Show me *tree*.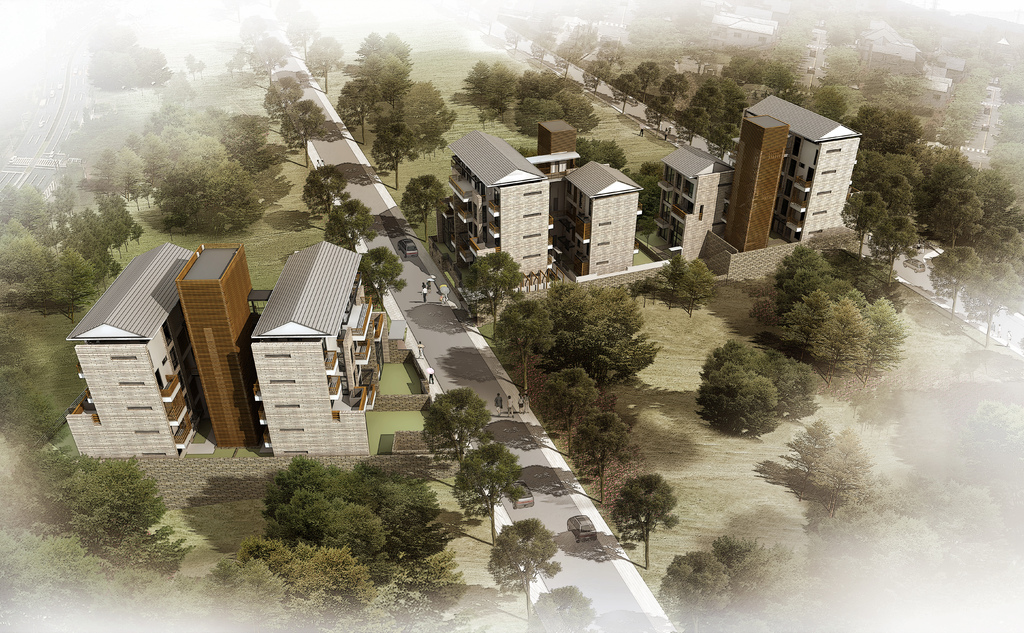
*tree* is here: x1=261 y1=75 x2=308 y2=121.
